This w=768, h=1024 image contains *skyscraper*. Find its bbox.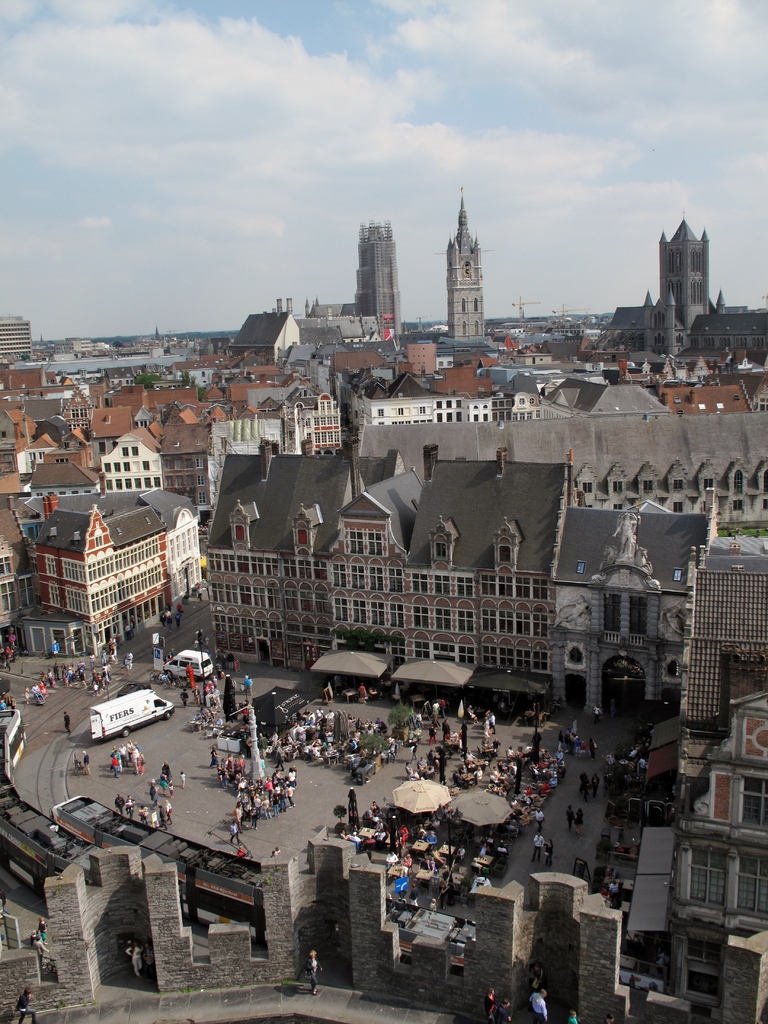
Rect(351, 214, 403, 333).
